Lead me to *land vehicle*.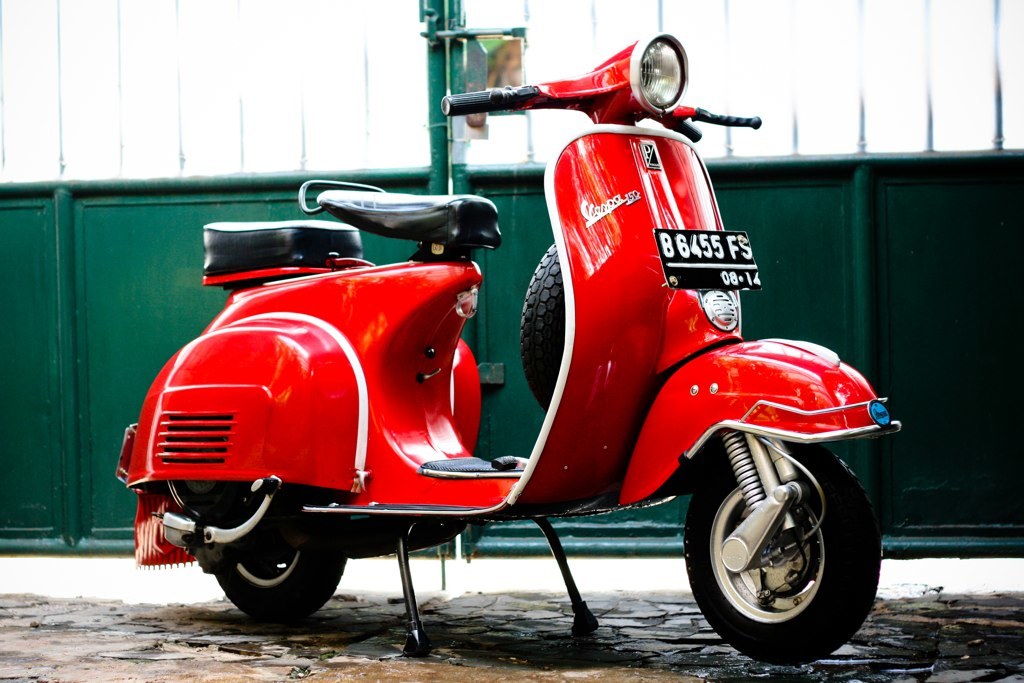
Lead to (x1=115, y1=116, x2=899, y2=665).
